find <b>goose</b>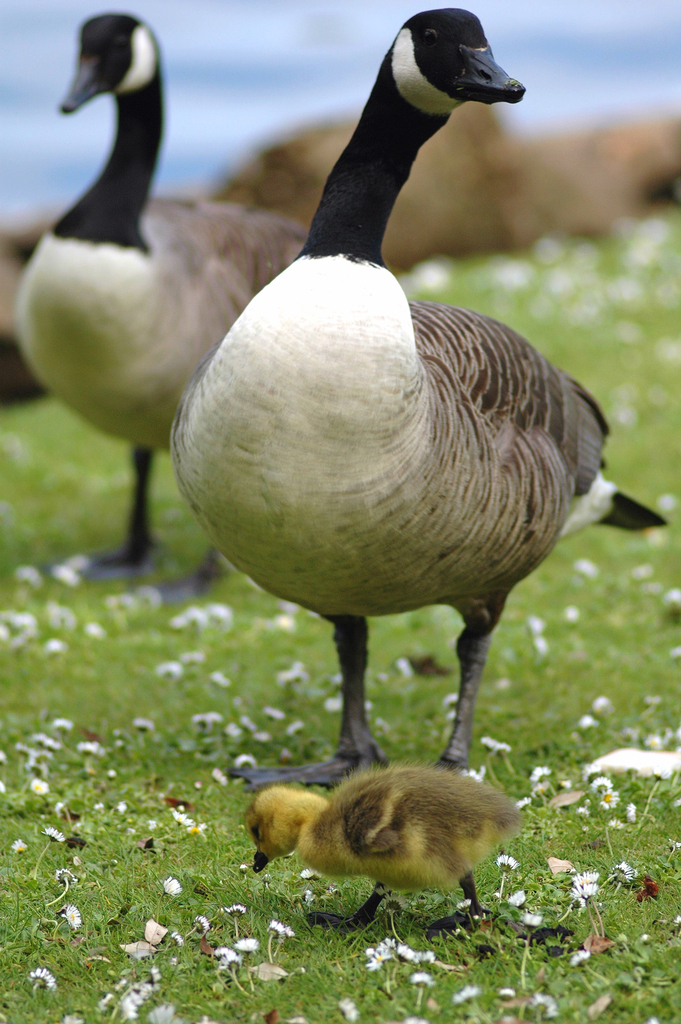
{"x1": 253, "y1": 767, "x2": 526, "y2": 934}
